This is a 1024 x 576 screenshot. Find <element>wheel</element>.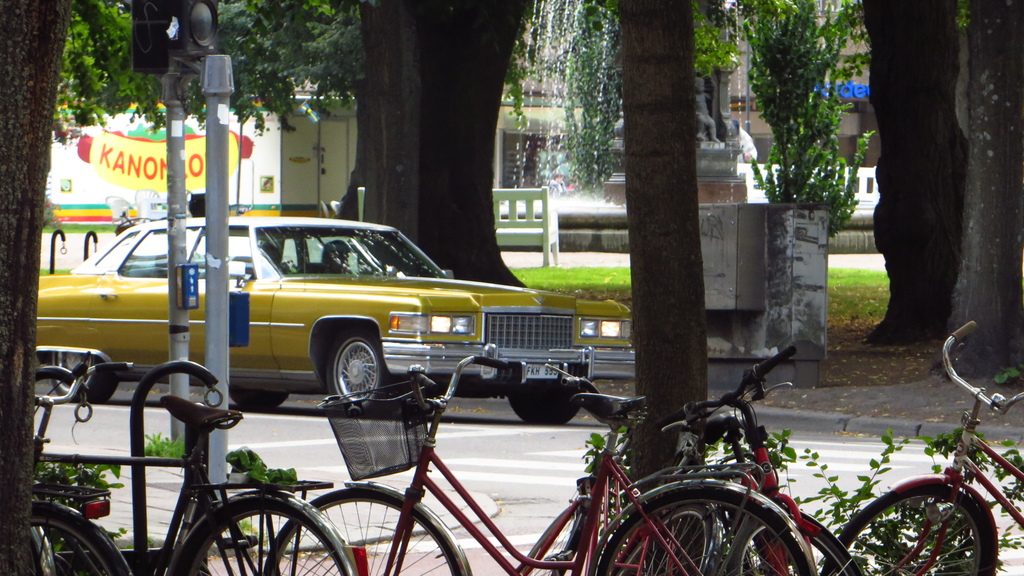
Bounding box: <region>828, 481, 997, 575</region>.
